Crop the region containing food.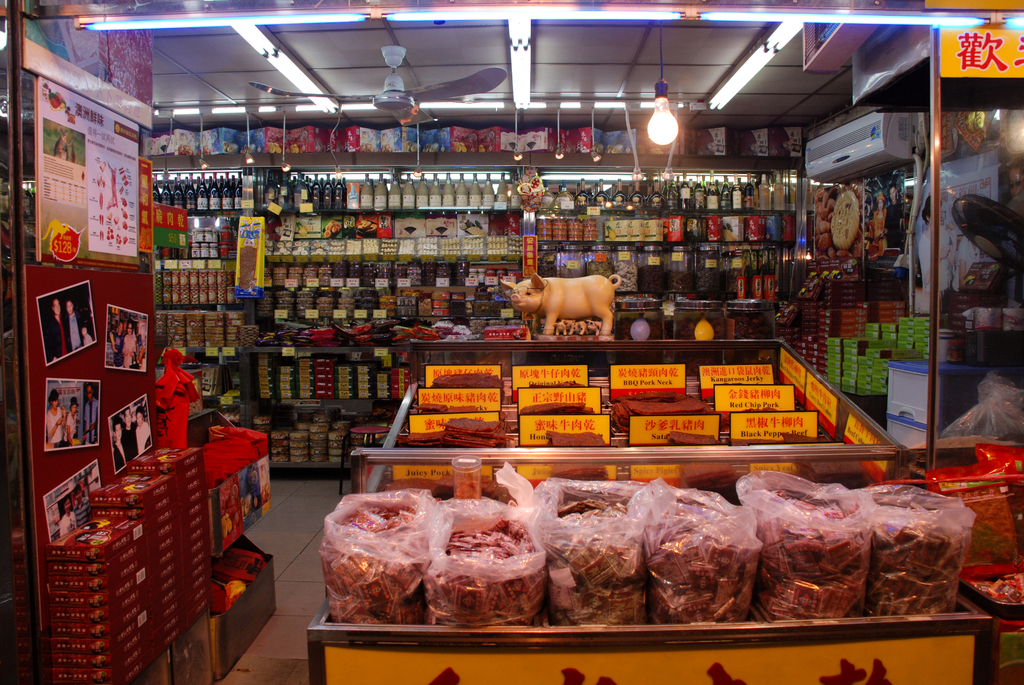
Crop region: locate(664, 430, 717, 446).
